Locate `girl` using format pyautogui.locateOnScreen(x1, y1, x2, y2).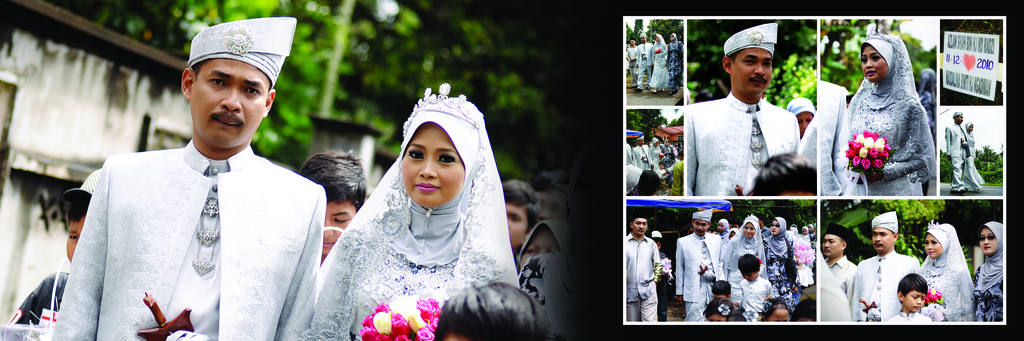
pyautogui.locateOnScreen(785, 95, 816, 136).
